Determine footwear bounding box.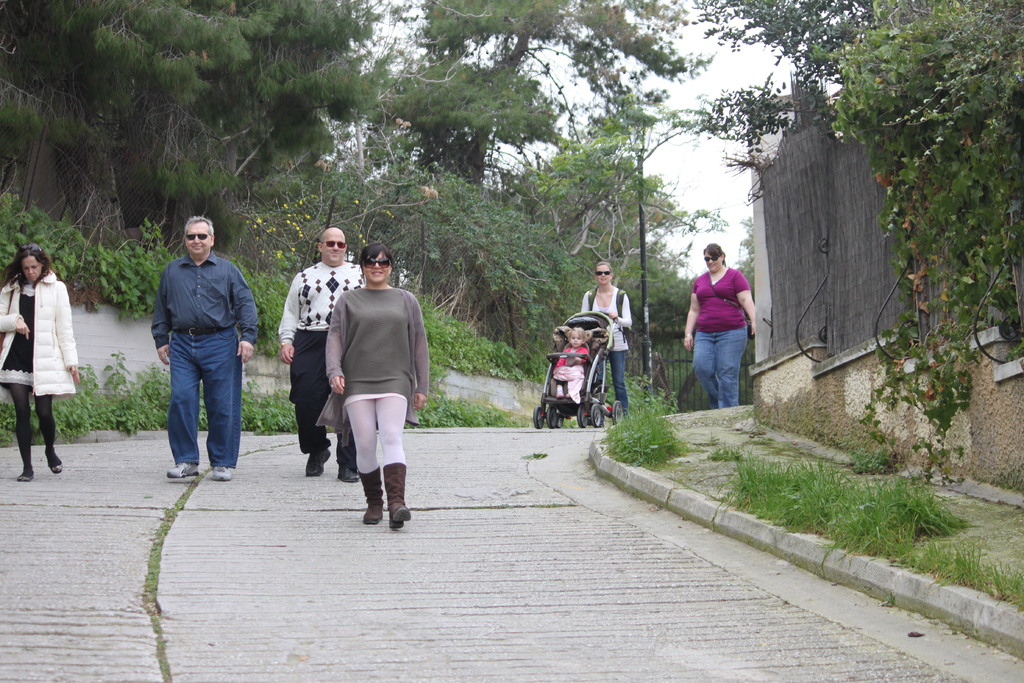
Determined: bbox(358, 465, 383, 525).
